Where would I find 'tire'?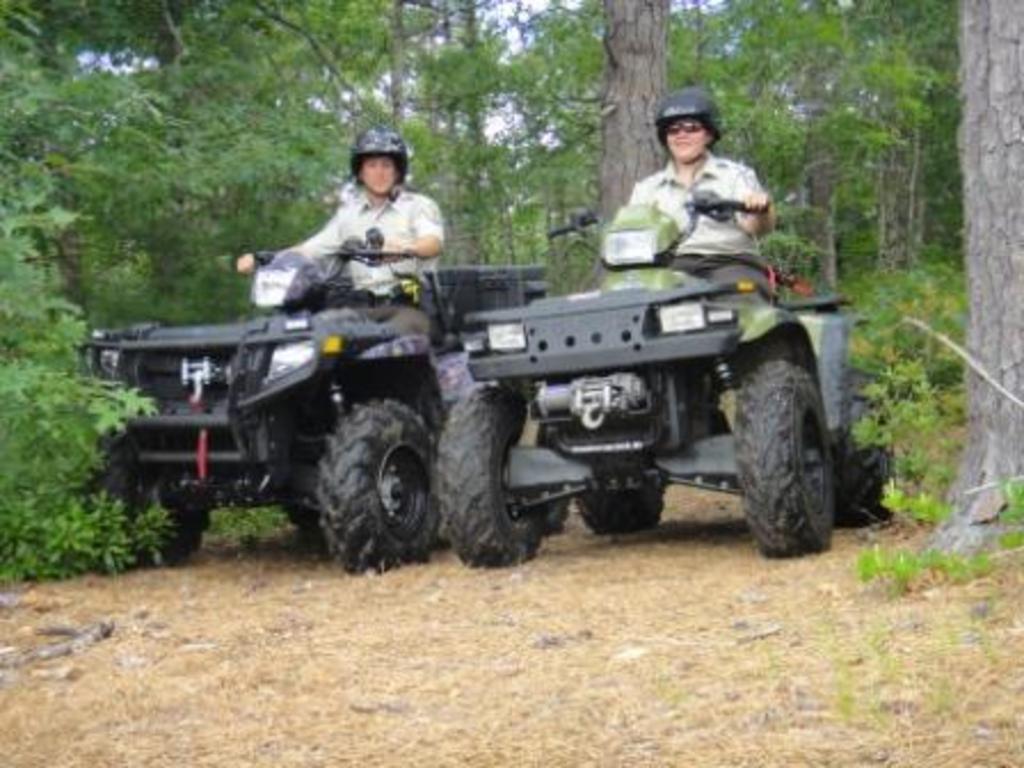
At bbox(318, 402, 441, 574).
